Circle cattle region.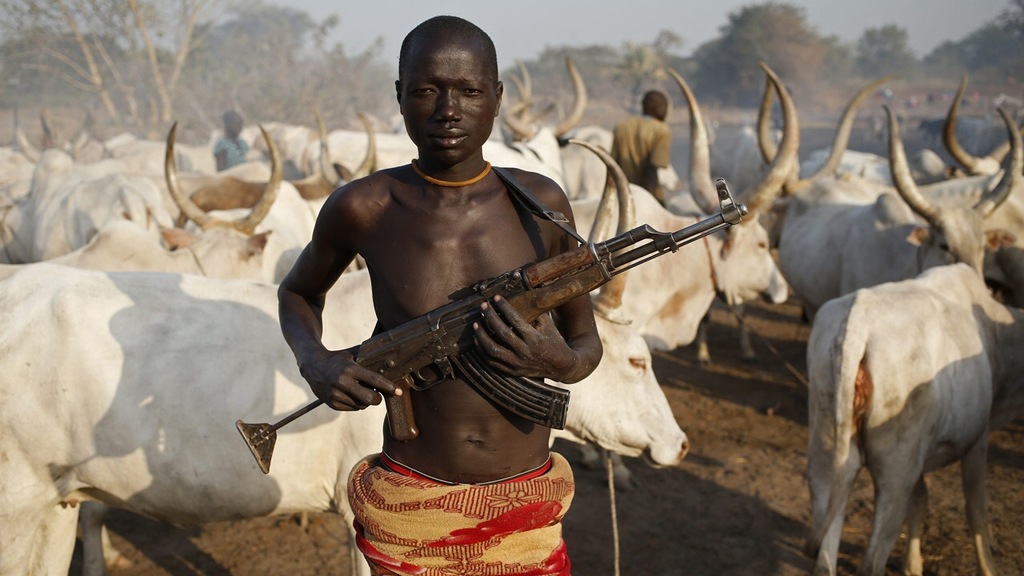
Region: 0,134,695,575.
